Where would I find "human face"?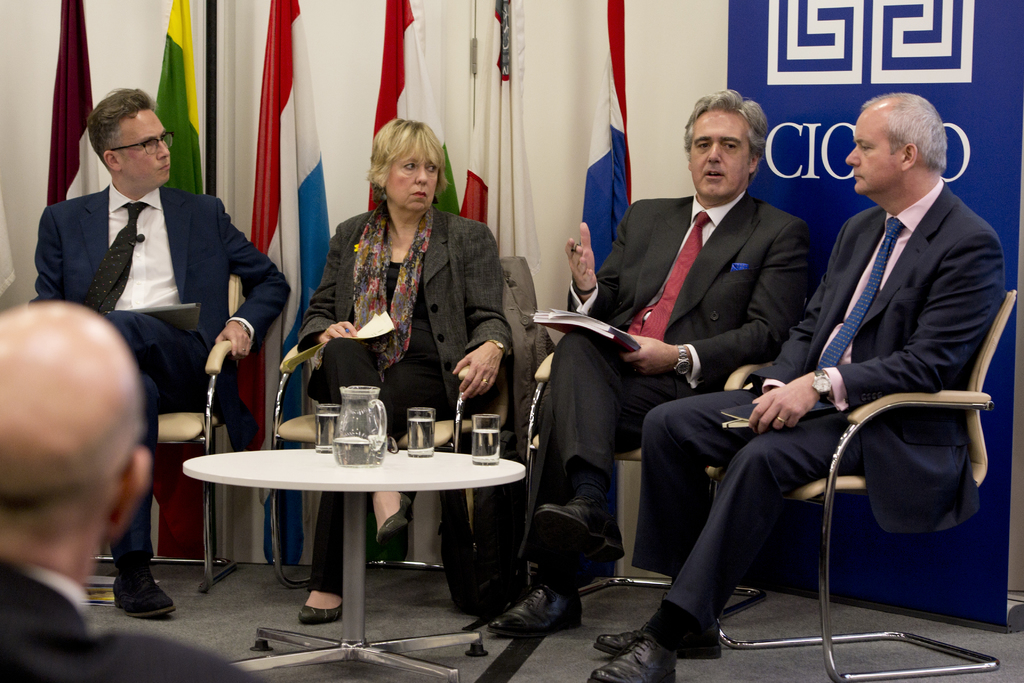
At <region>384, 144, 440, 213</region>.
